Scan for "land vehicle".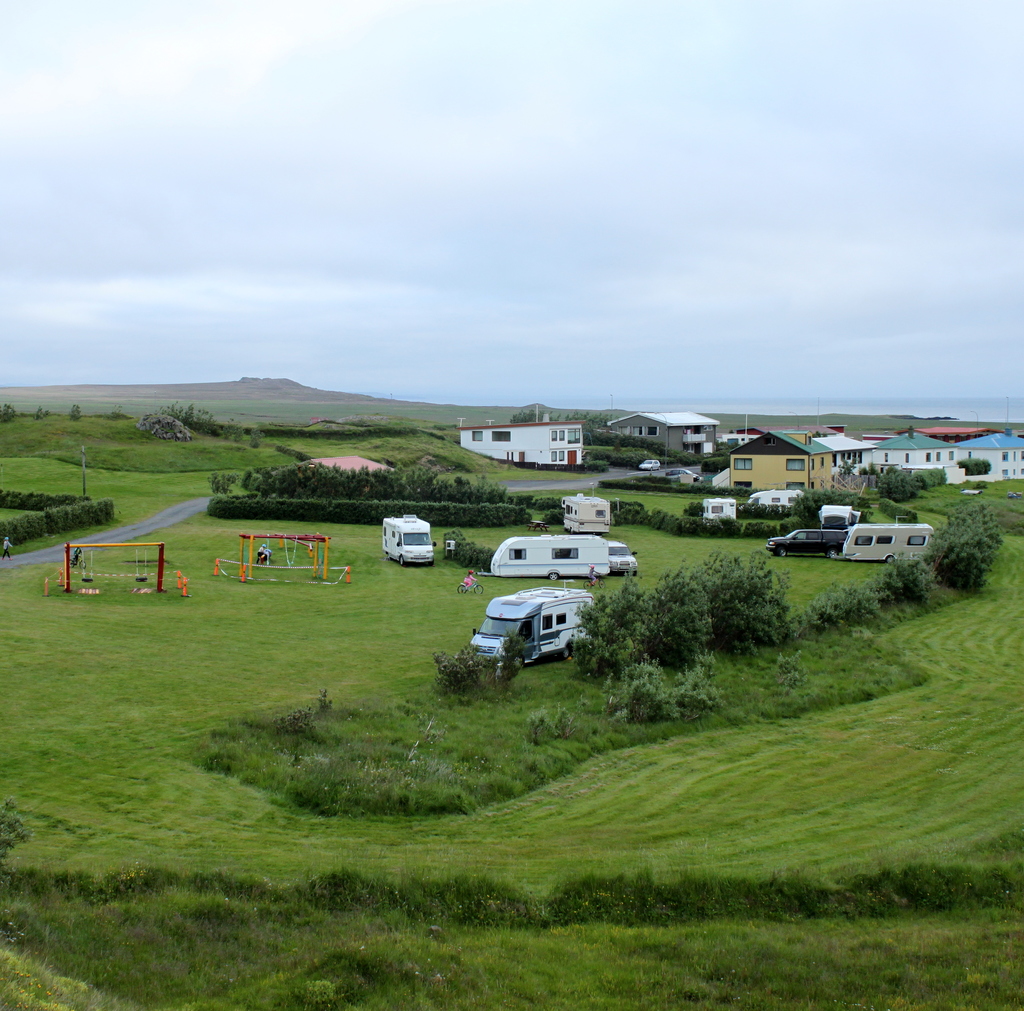
Scan result: [x1=823, y1=505, x2=858, y2=514].
